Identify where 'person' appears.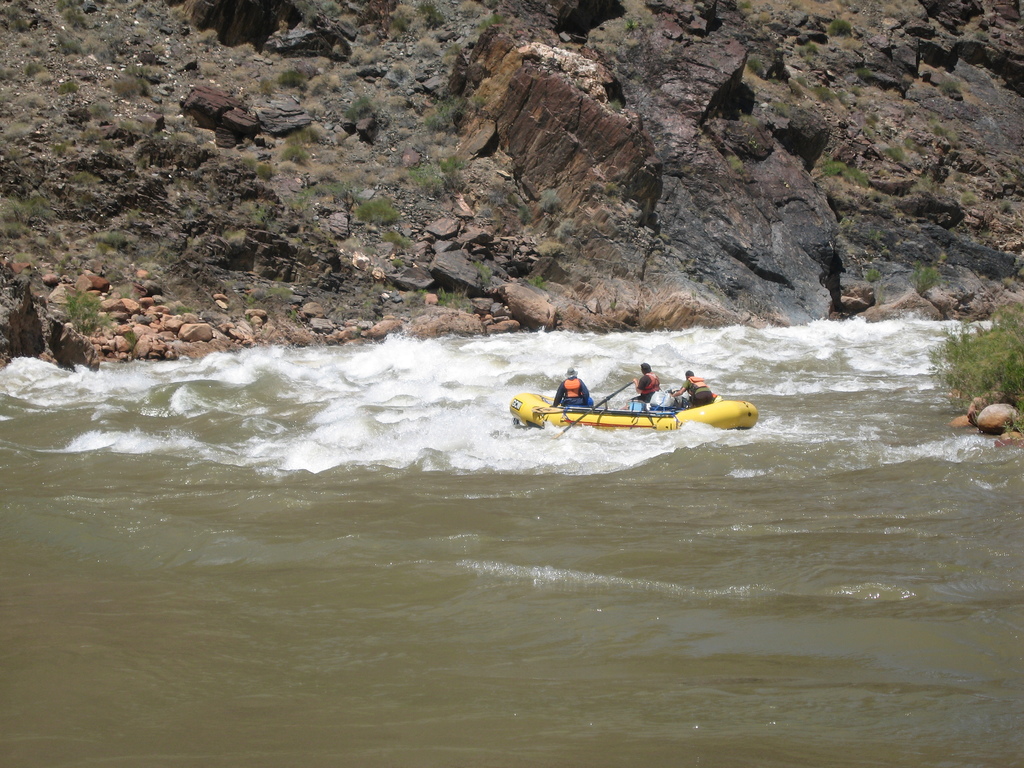
Appears at x1=548, y1=364, x2=593, y2=408.
